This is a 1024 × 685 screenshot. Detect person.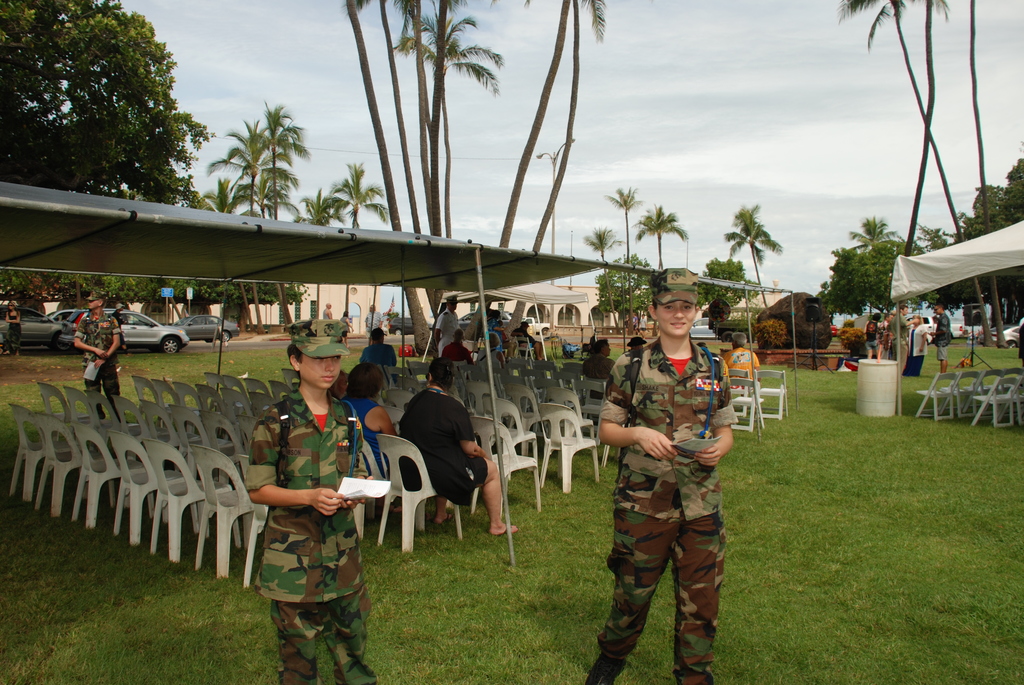
{"x1": 433, "y1": 302, "x2": 459, "y2": 357}.
